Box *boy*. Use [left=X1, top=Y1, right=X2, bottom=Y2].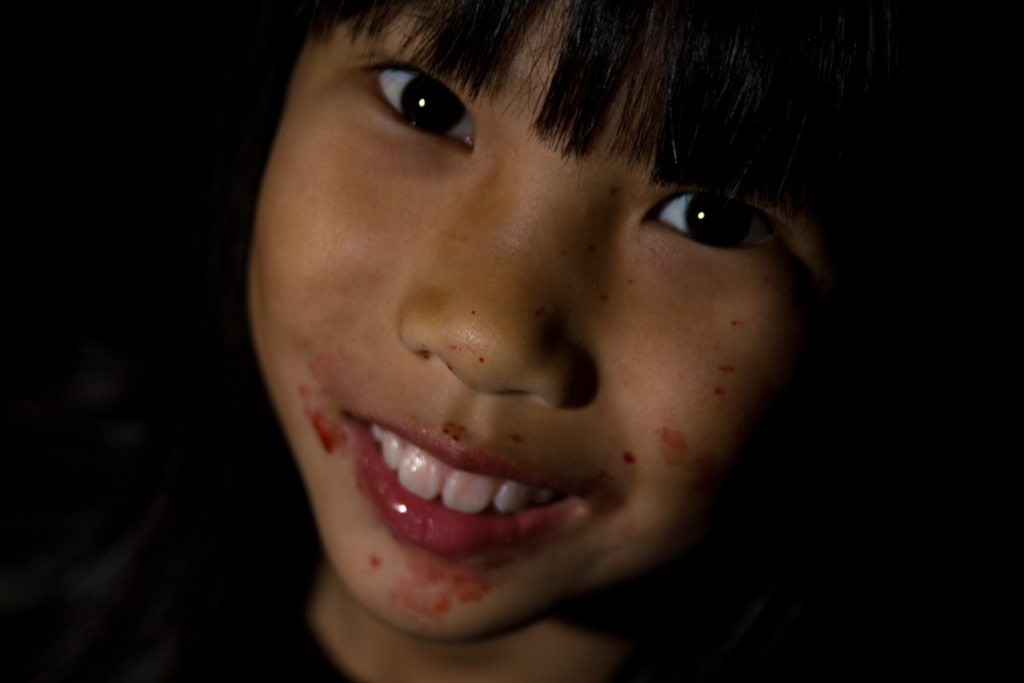
[left=166, top=33, right=1012, bottom=630].
